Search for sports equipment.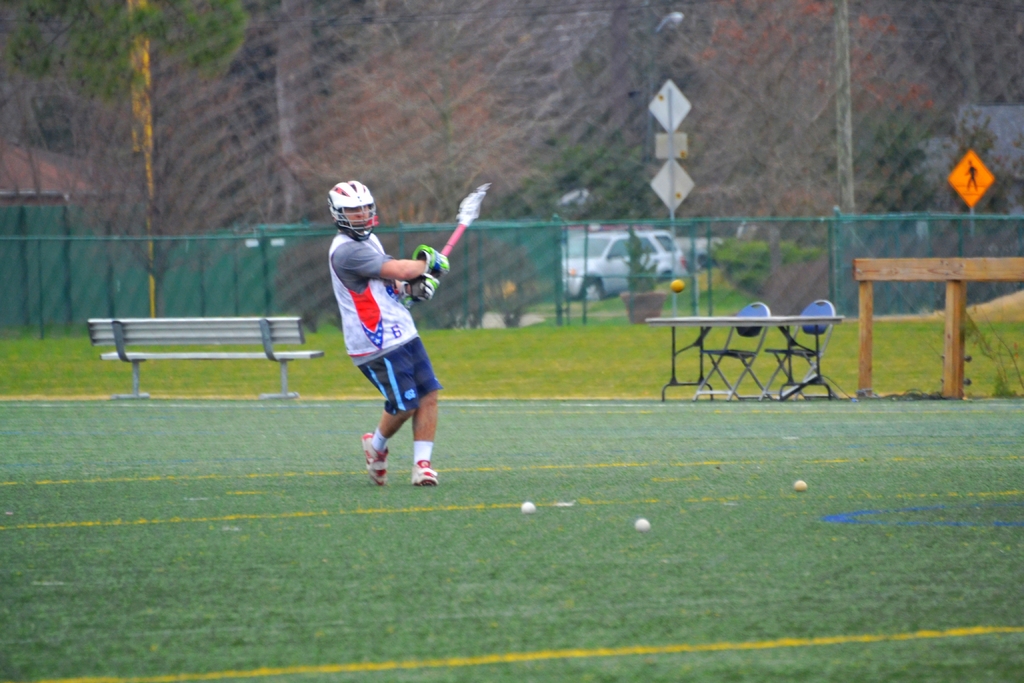
Found at bbox=(675, 281, 684, 293).
